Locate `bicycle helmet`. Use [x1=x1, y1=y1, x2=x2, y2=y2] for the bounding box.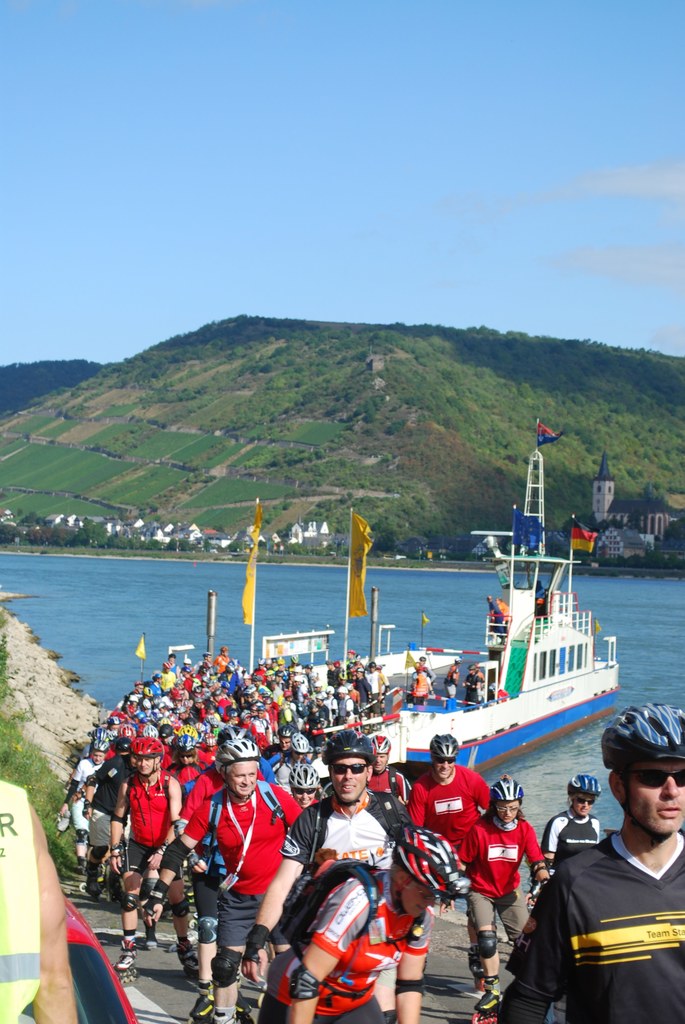
[x1=92, y1=728, x2=108, y2=746].
